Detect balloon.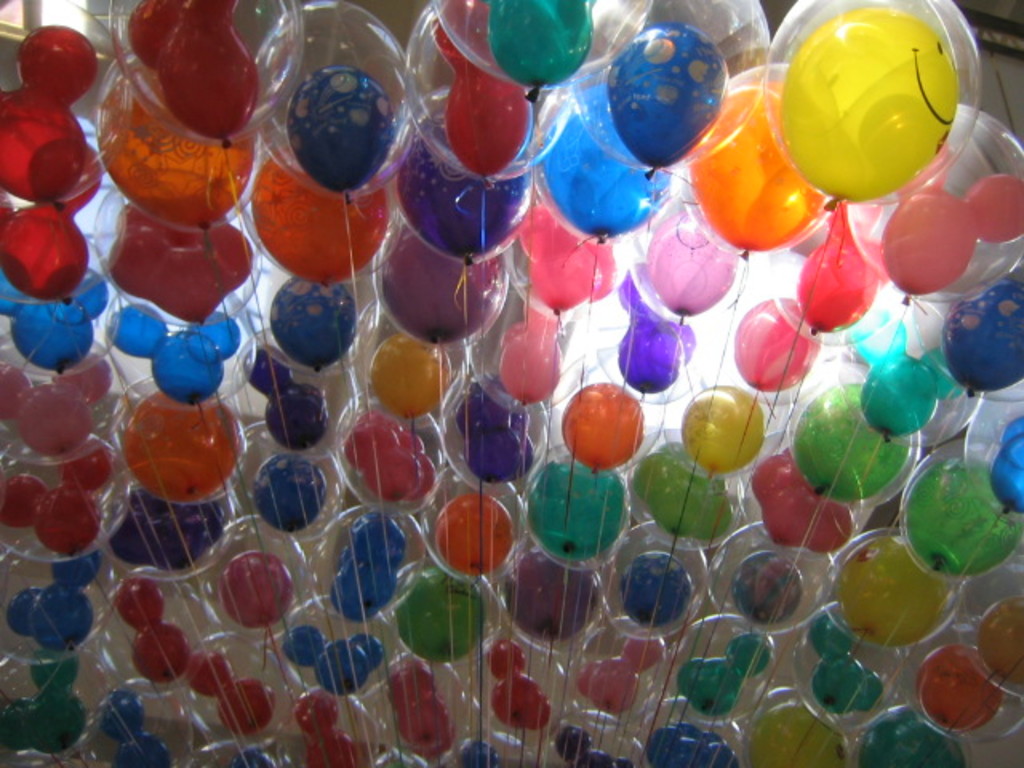
Detected at x1=715 y1=251 x2=838 y2=403.
